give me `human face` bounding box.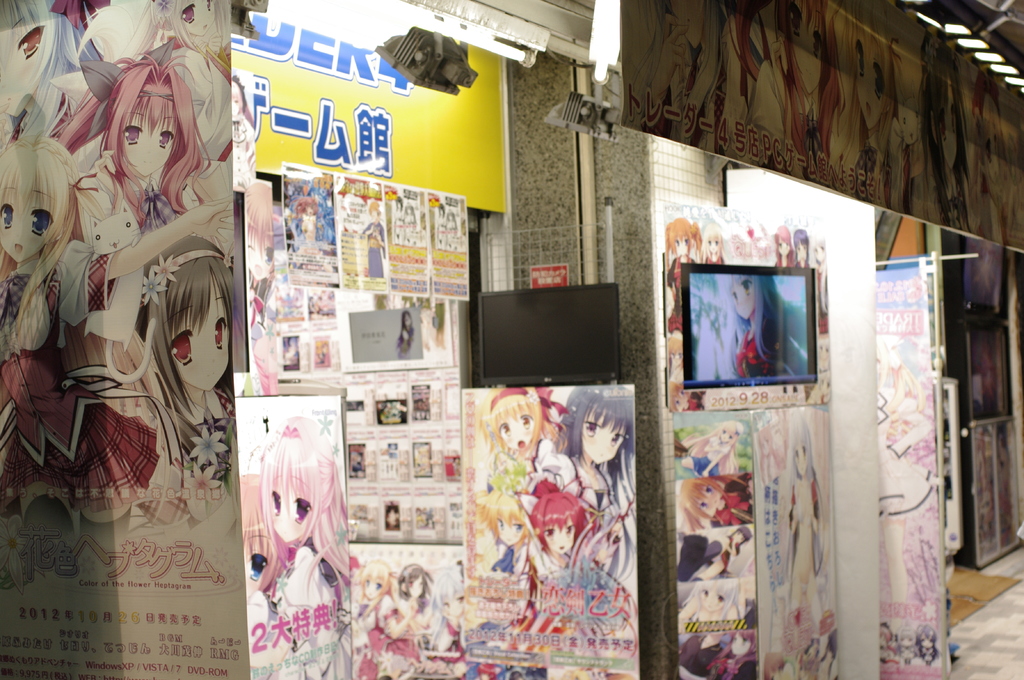
pyautogui.locateOnScreen(543, 514, 578, 559).
